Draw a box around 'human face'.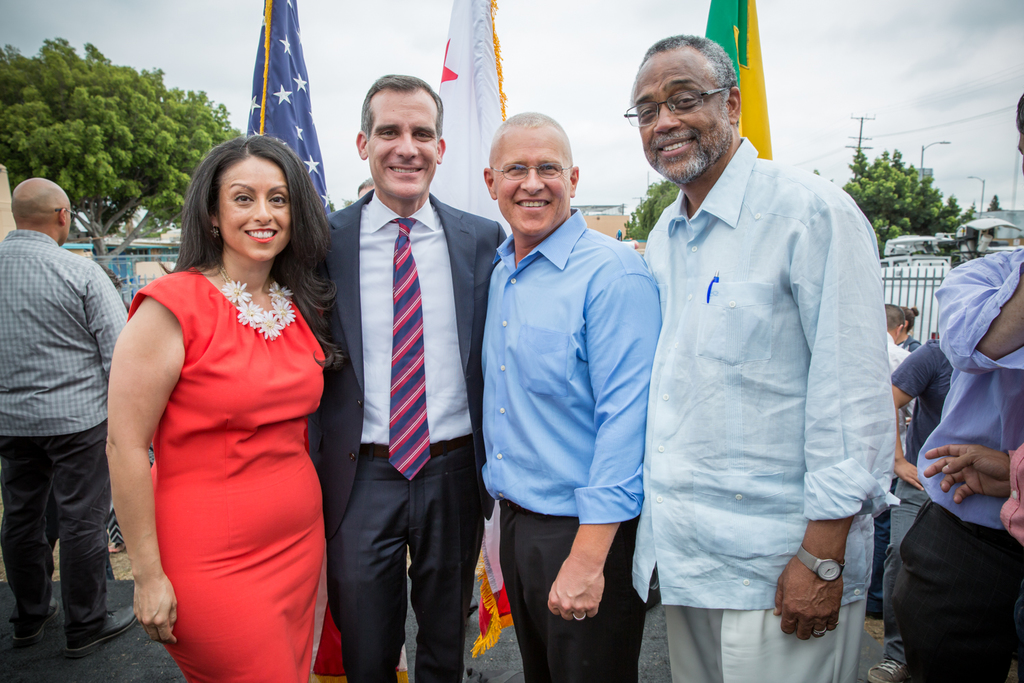
(632,44,728,175).
